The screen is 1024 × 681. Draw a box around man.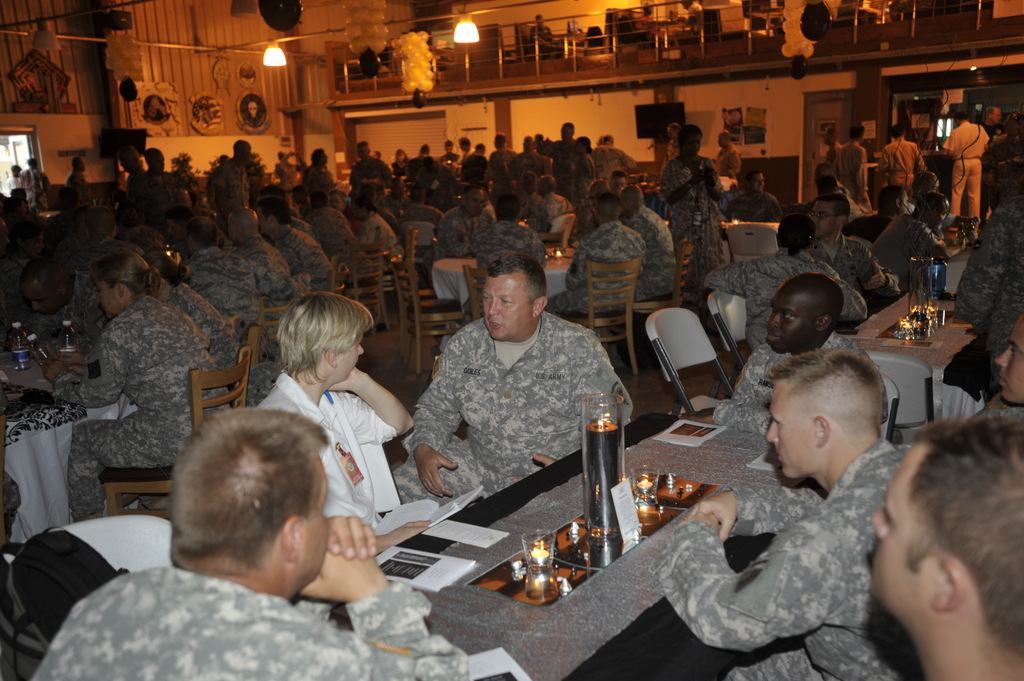
796 193 904 309.
